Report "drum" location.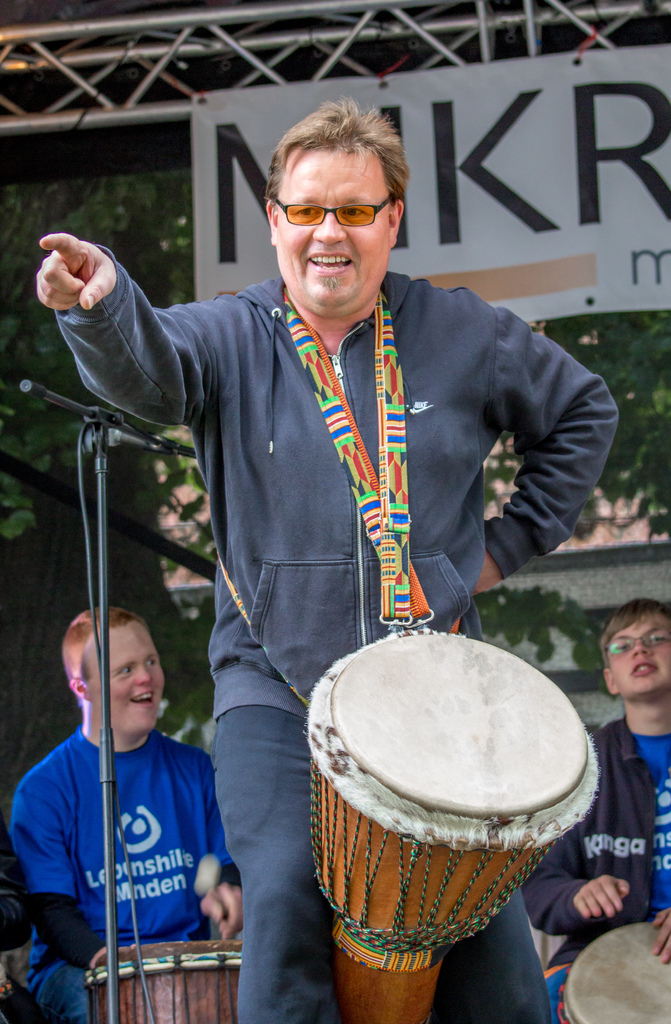
Report: 305/634/606/973.
